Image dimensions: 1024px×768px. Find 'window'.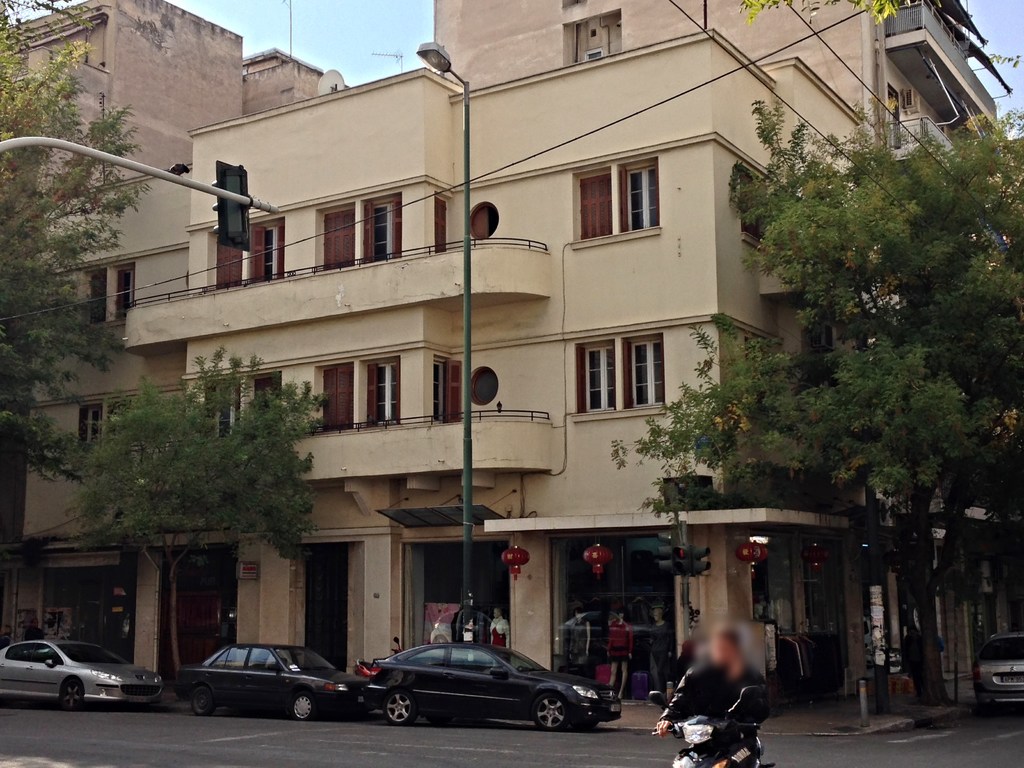
(x1=626, y1=341, x2=666, y2=403).
